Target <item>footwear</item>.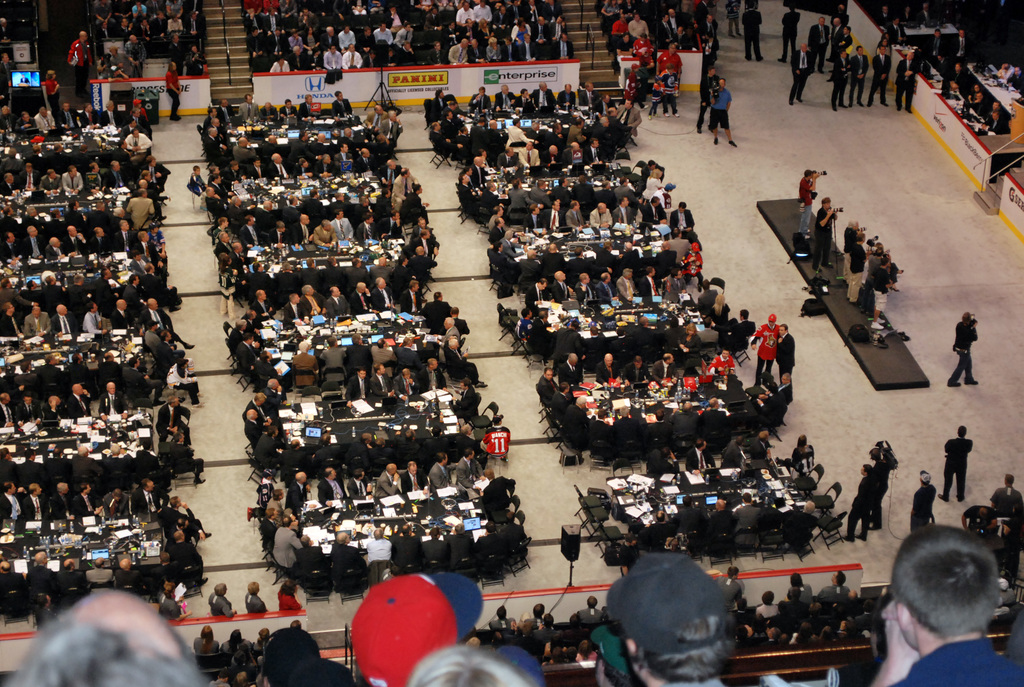
Target region: 202:528:214:540.
